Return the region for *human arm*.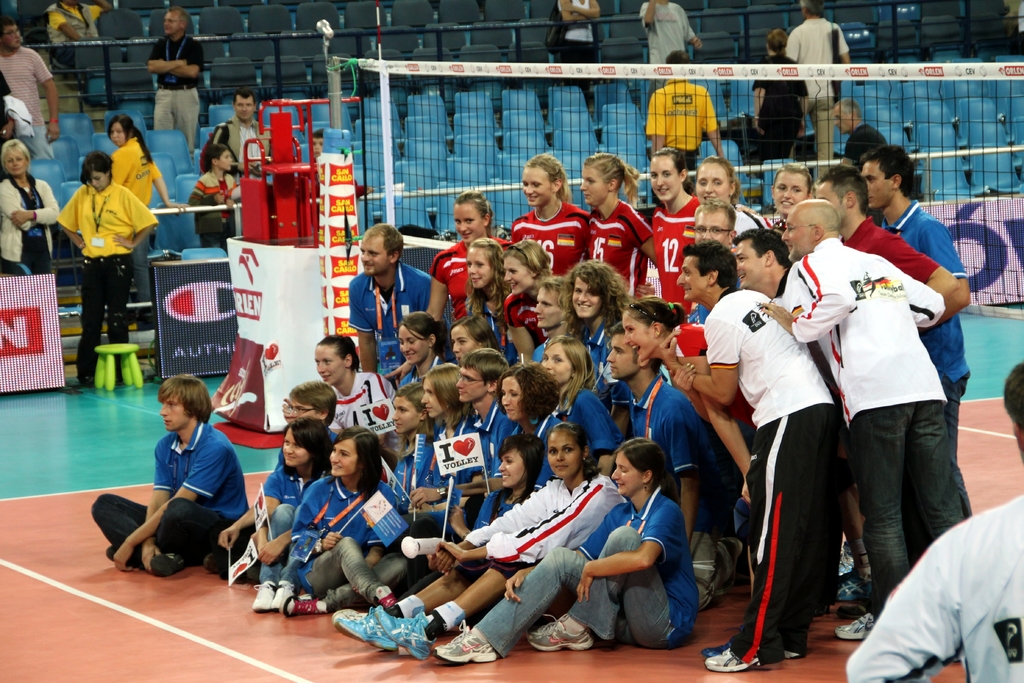
(687,24,698,44).
